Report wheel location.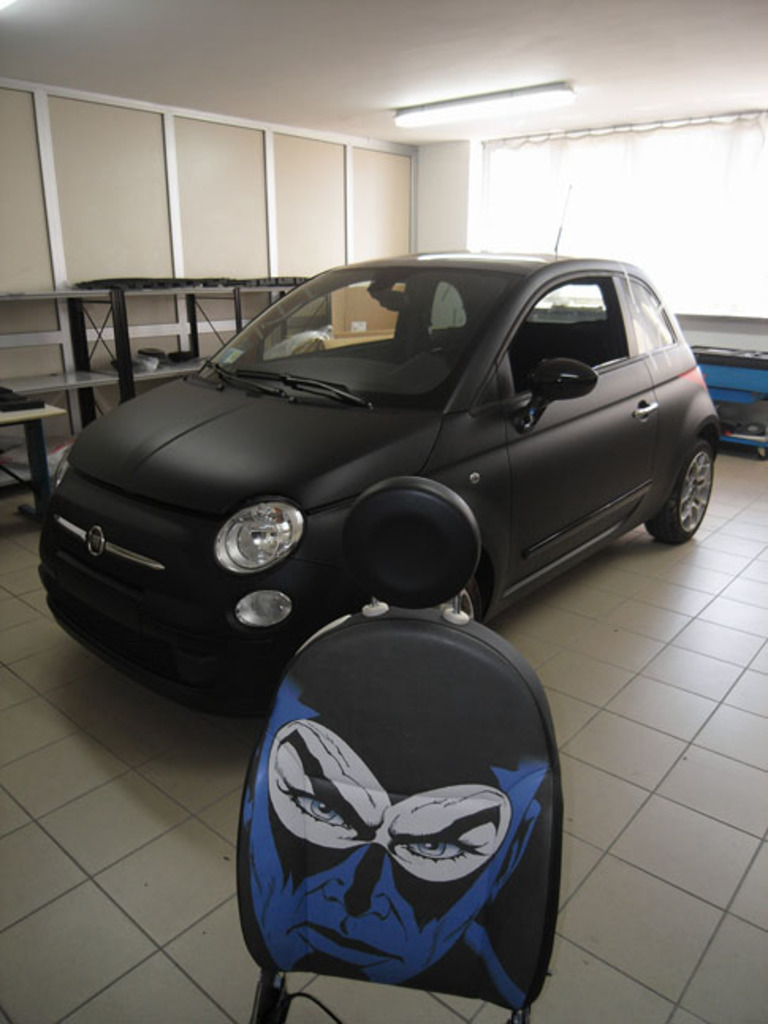
Report: [left=651, top=442, right=714, bottom=548].
